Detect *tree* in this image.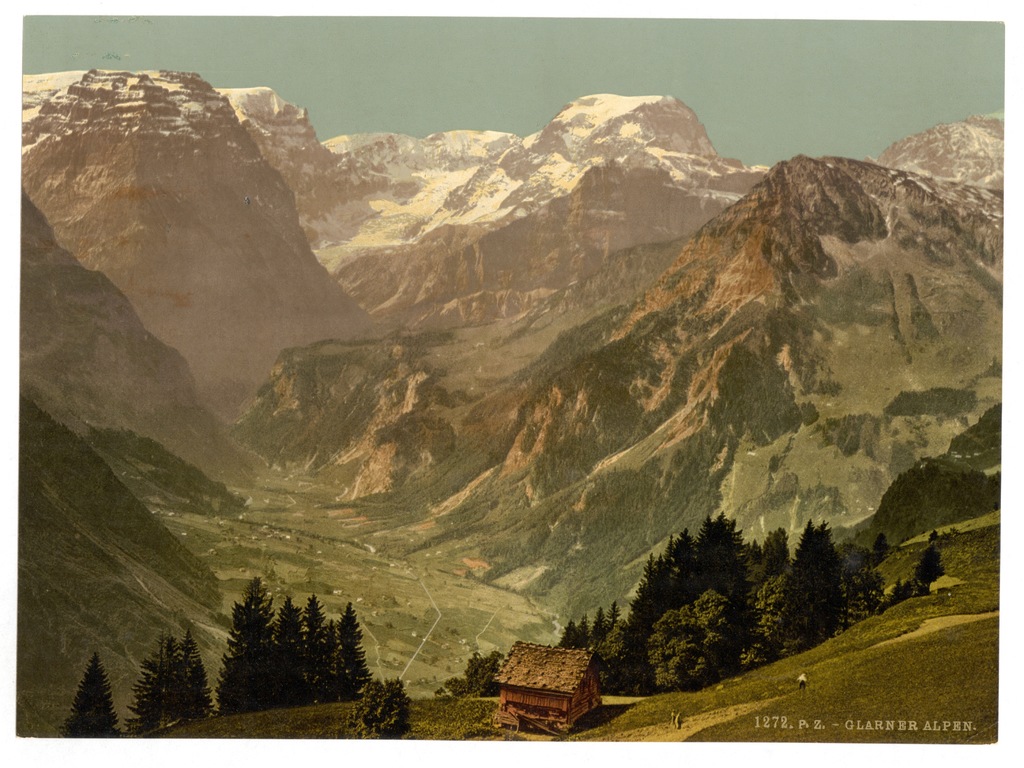
Detection: pyautogui.locateOnScreen(59, 657, 118, 740).
